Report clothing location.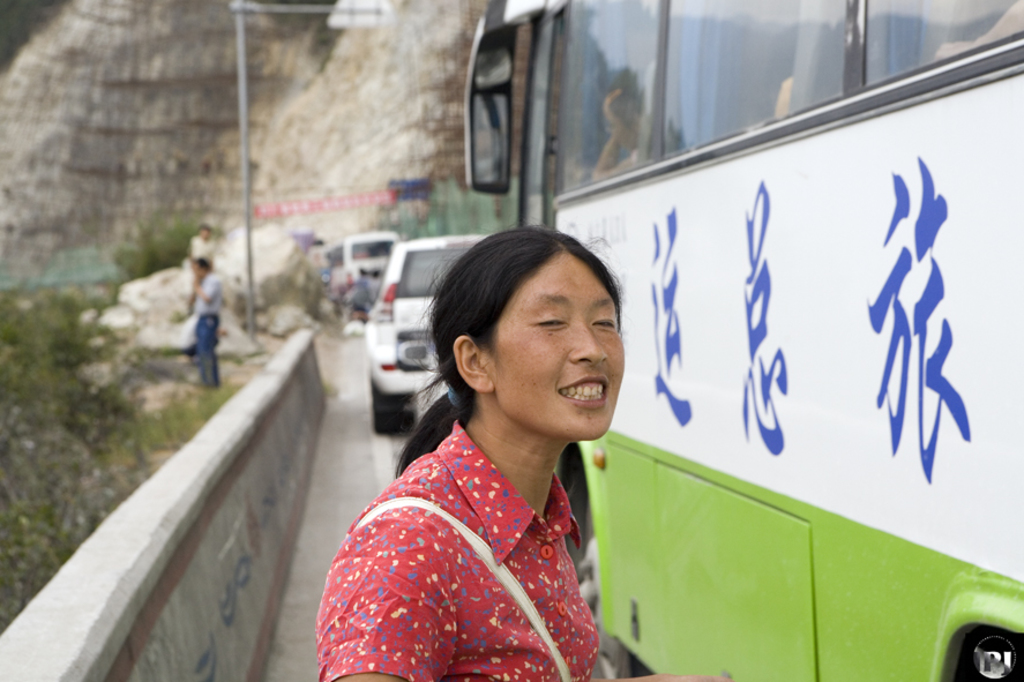
Report: bbox(188, 235, 214, 261).
